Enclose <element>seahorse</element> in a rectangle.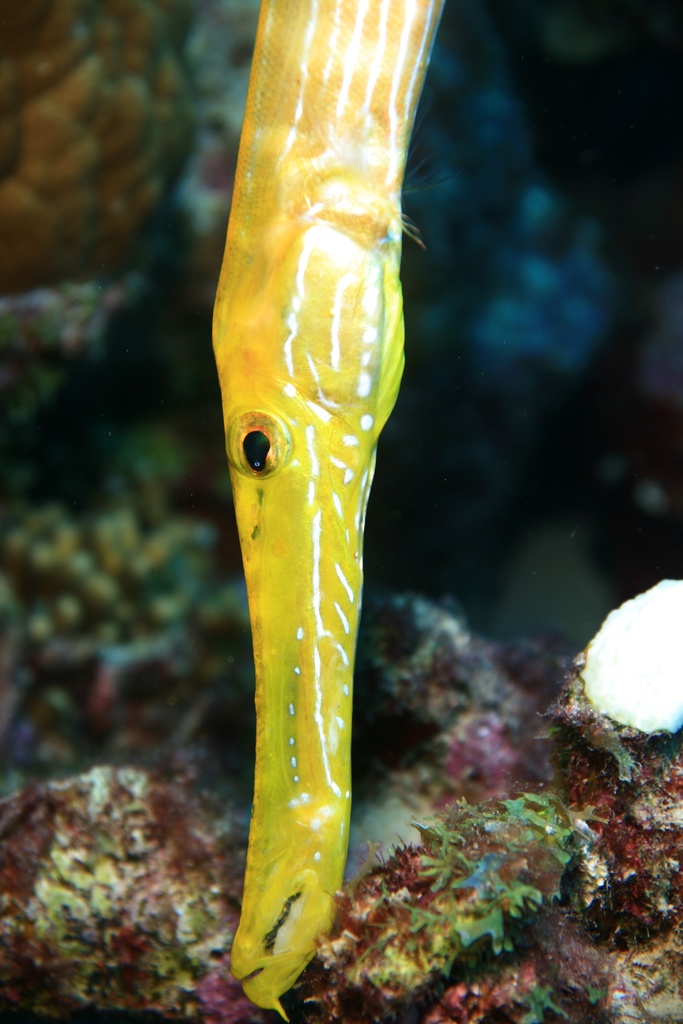
l=202, t=0, r=457, b=1023.
